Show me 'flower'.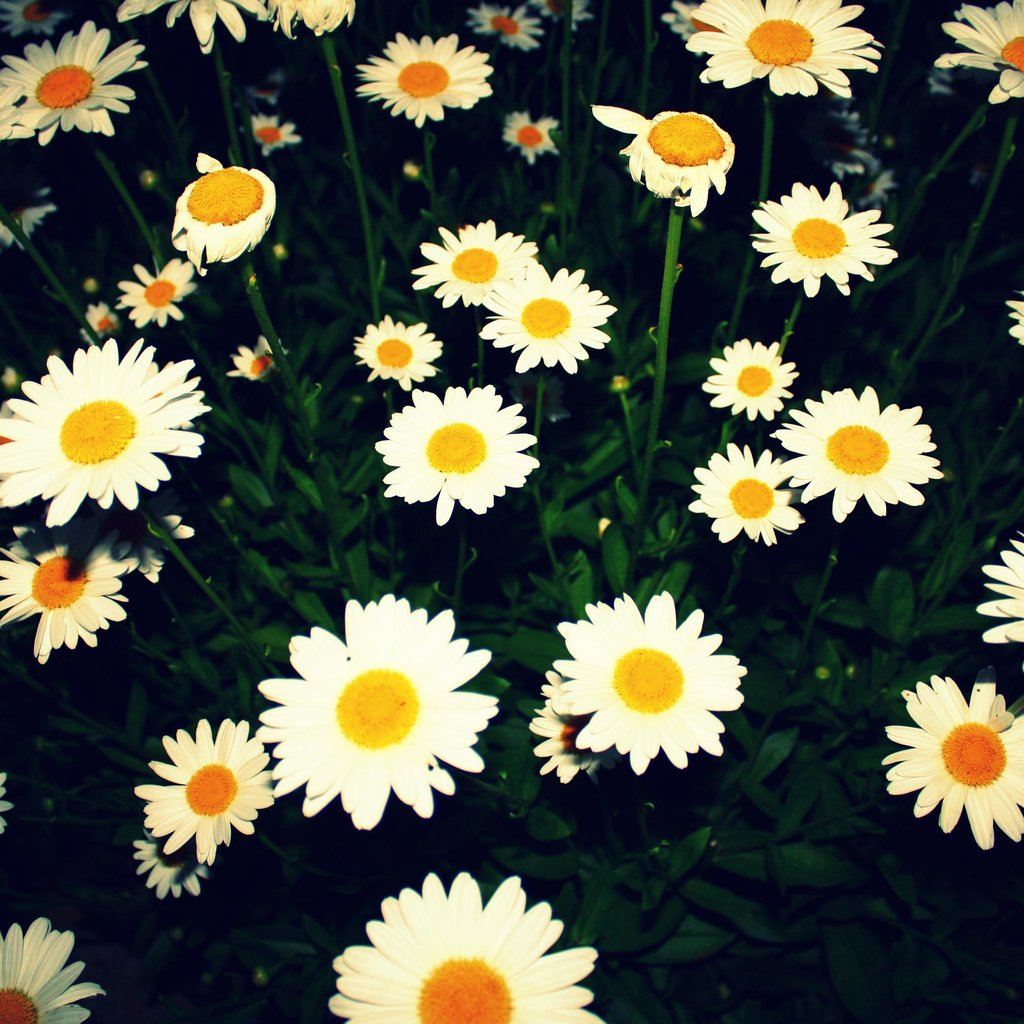
'flower' is here: bbox=(592, 99, 733, 212).
